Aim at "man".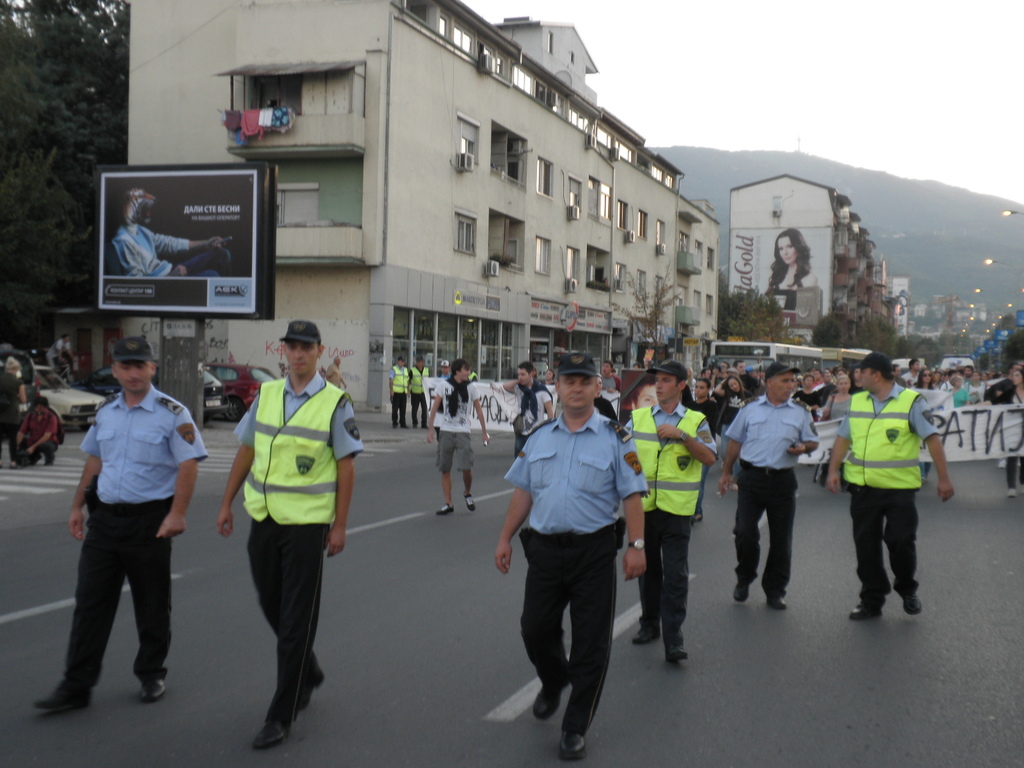
Aimed at {"left": 713, "top": 362, "right": 817, "bottom": 611}.
